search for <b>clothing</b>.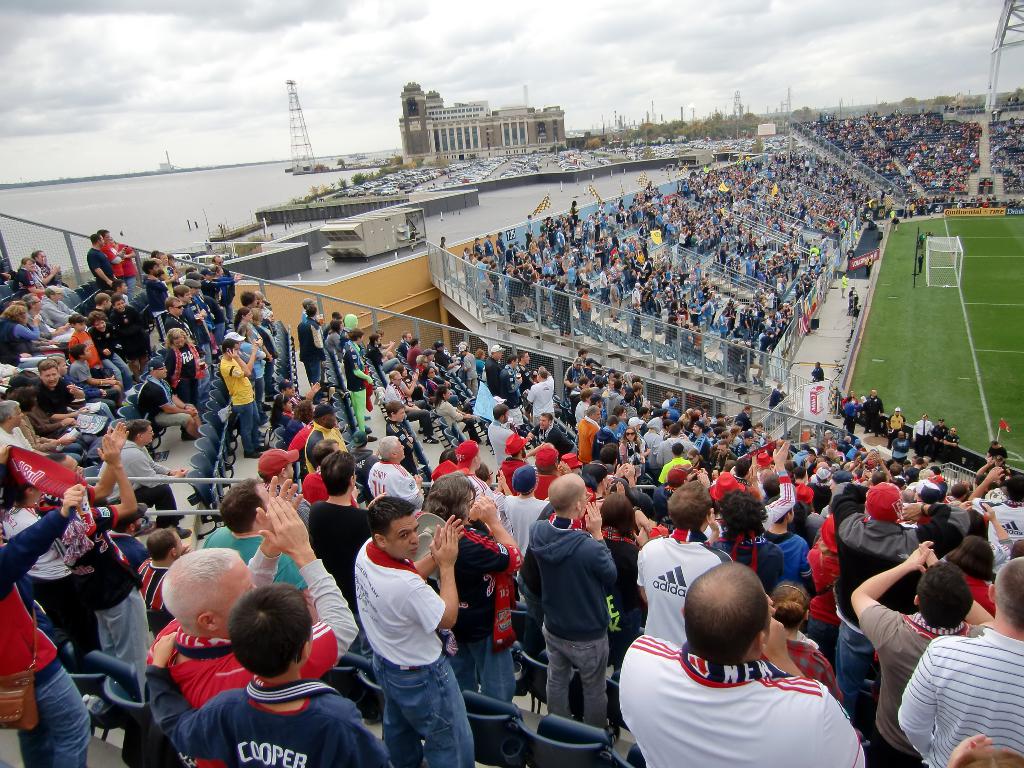
Found at 932/424/945/456.
